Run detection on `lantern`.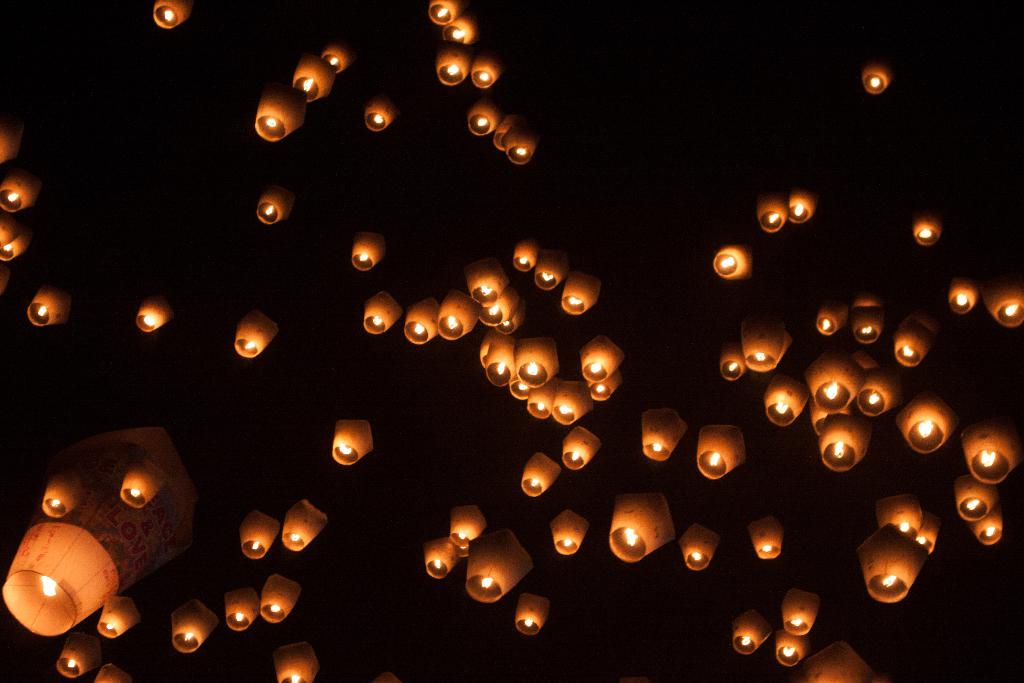
Result: l=960, t=421, r=1020, b=482.
